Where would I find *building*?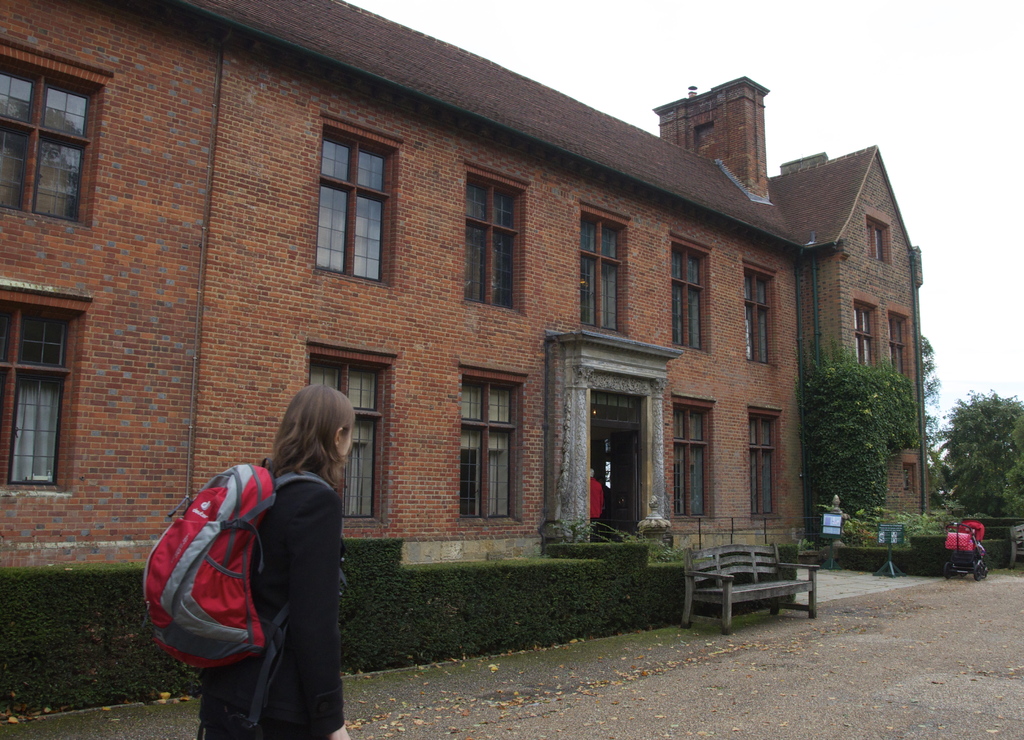
At 0/0/922/574.
